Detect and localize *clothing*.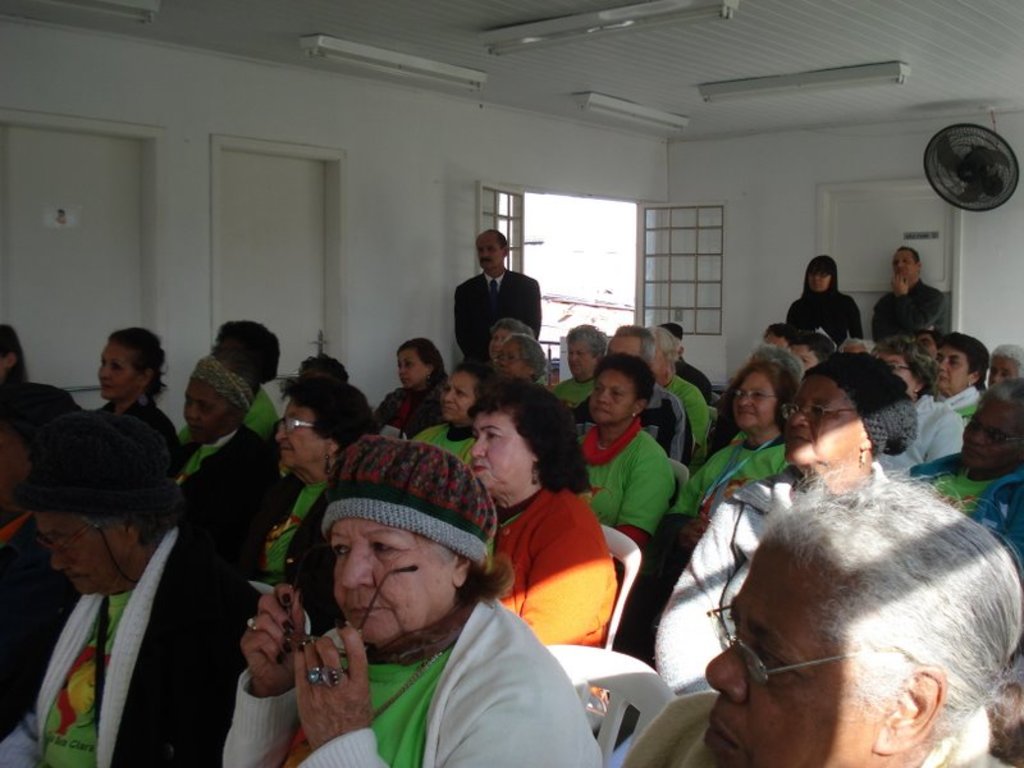
Localized at 874:285:961:343.
